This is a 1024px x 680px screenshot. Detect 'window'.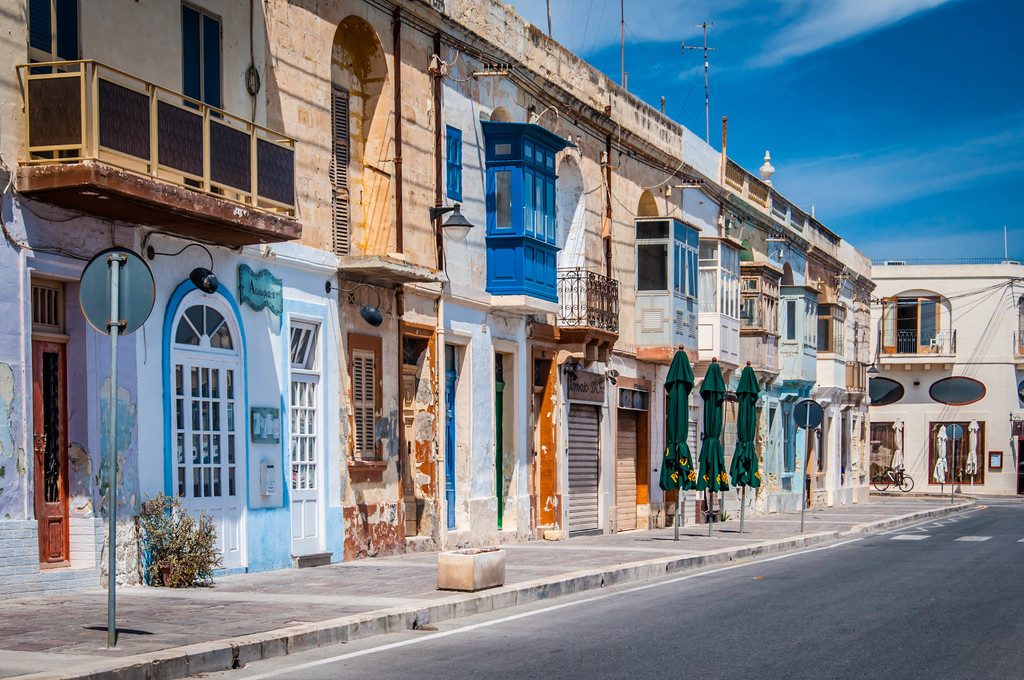
bbox(783, 295, 824, 346).
